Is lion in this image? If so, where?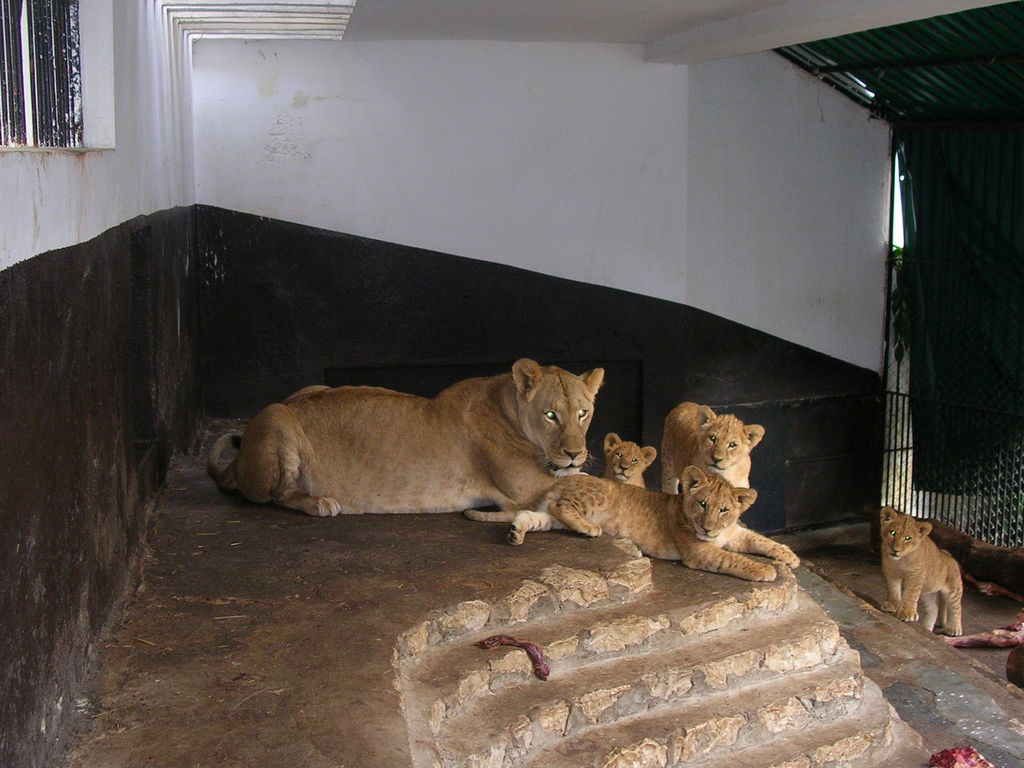
Yes, at {"left": 660, "top": 400, "right": 764, "bottom": 492}.
